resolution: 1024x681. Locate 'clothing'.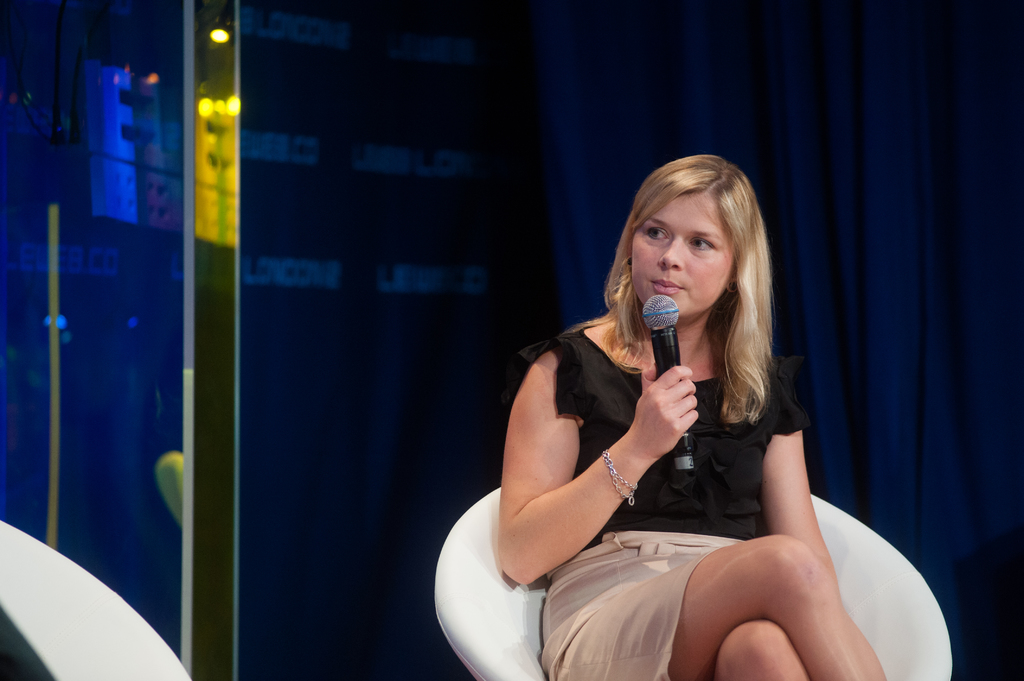
520,319,803,680.
